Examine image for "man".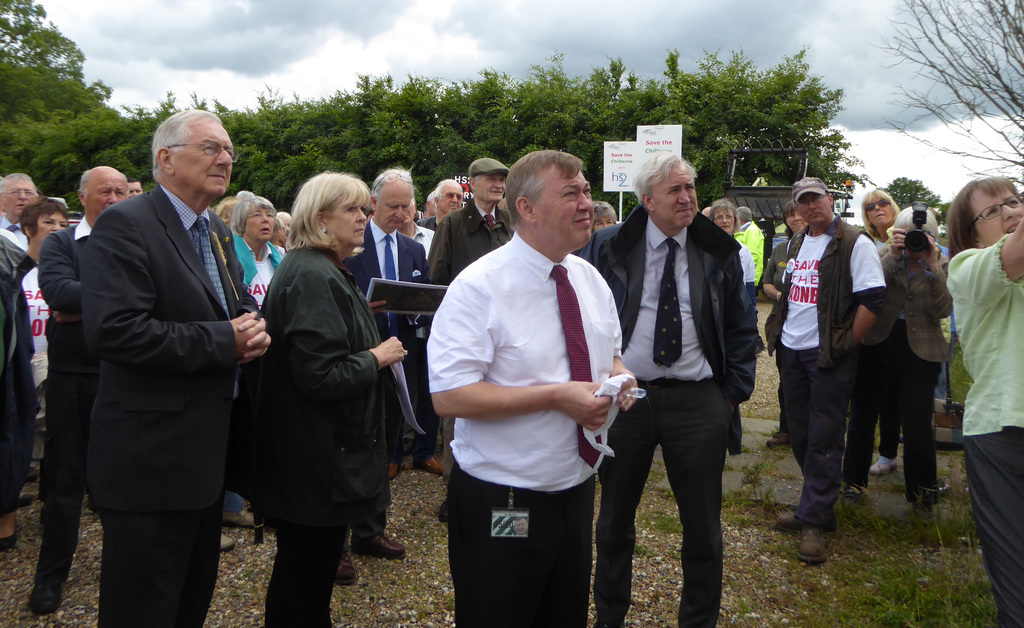
Examination result: <bbox>511, 517, 530, 538</bbox>.
